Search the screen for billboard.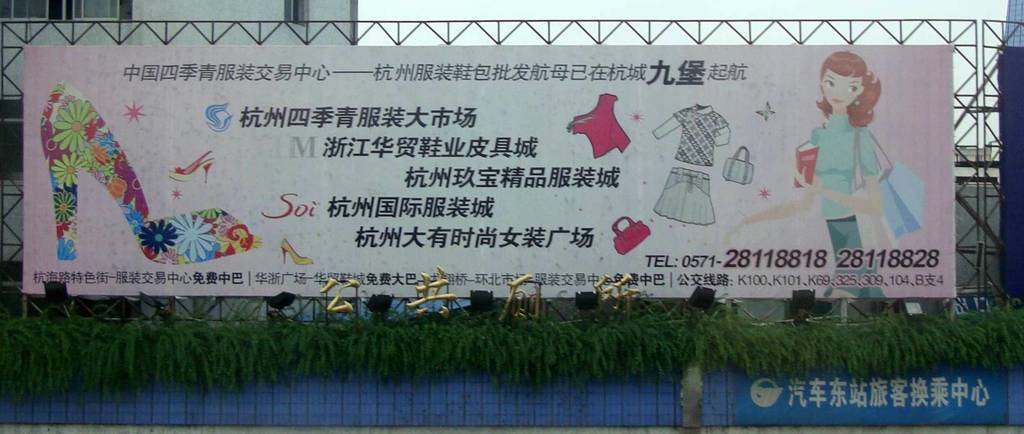
Found at left=0, top=16, right=1016, bottom=358.
